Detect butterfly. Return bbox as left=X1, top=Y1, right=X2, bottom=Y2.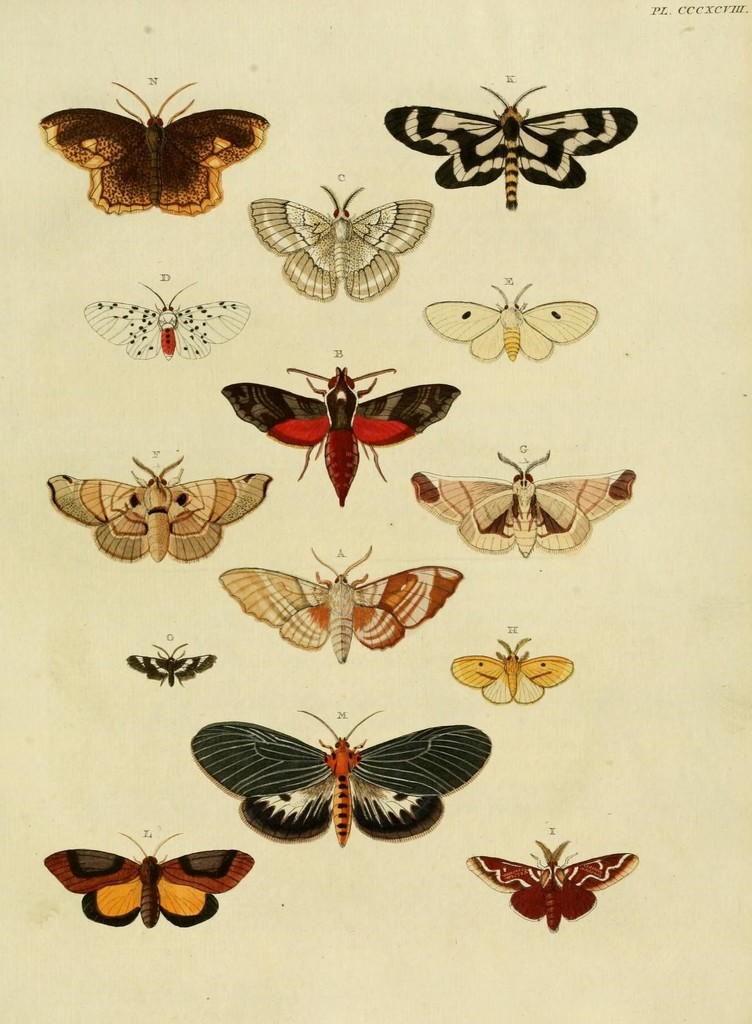
left=457, top=627, right=565, bottom=705.
